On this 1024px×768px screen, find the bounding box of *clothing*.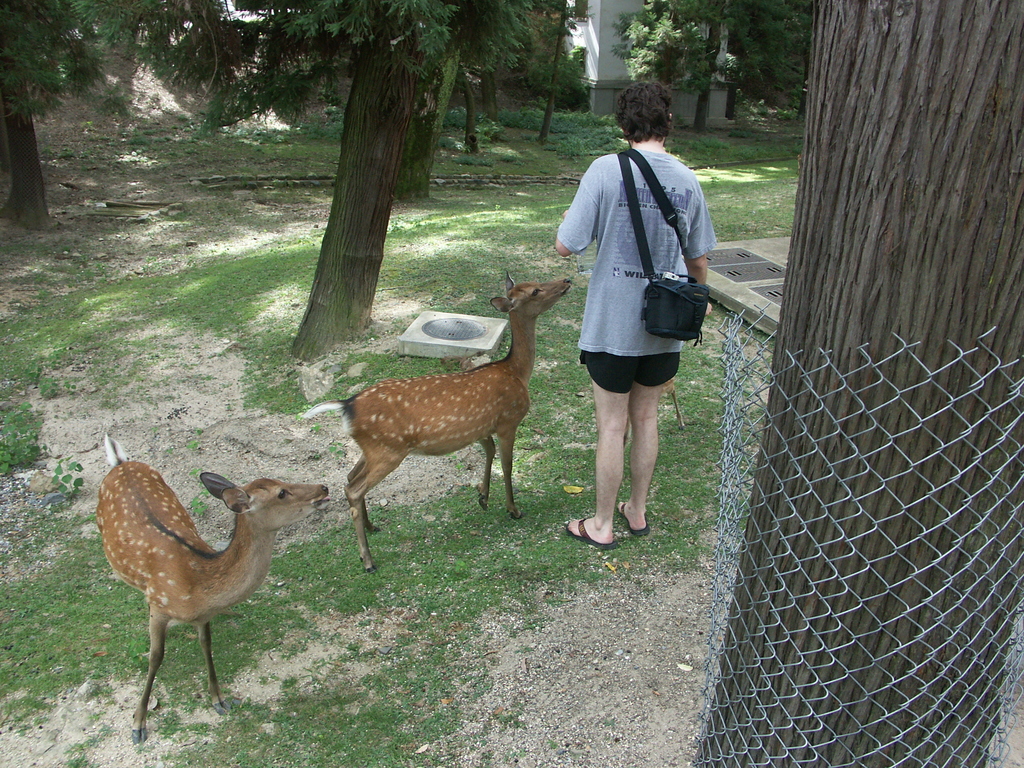
Bounding box: 558,111,728,400.
